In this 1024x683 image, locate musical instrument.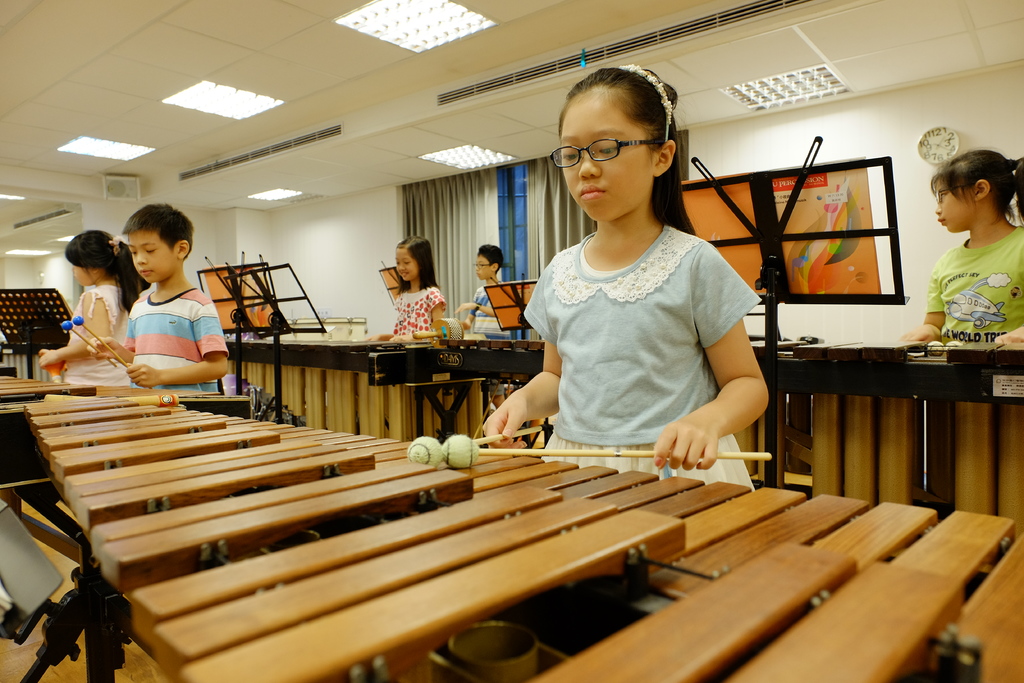
Bounding box: {"left": 233, "top": 409, "right": 1023, "bottom": 682}.
